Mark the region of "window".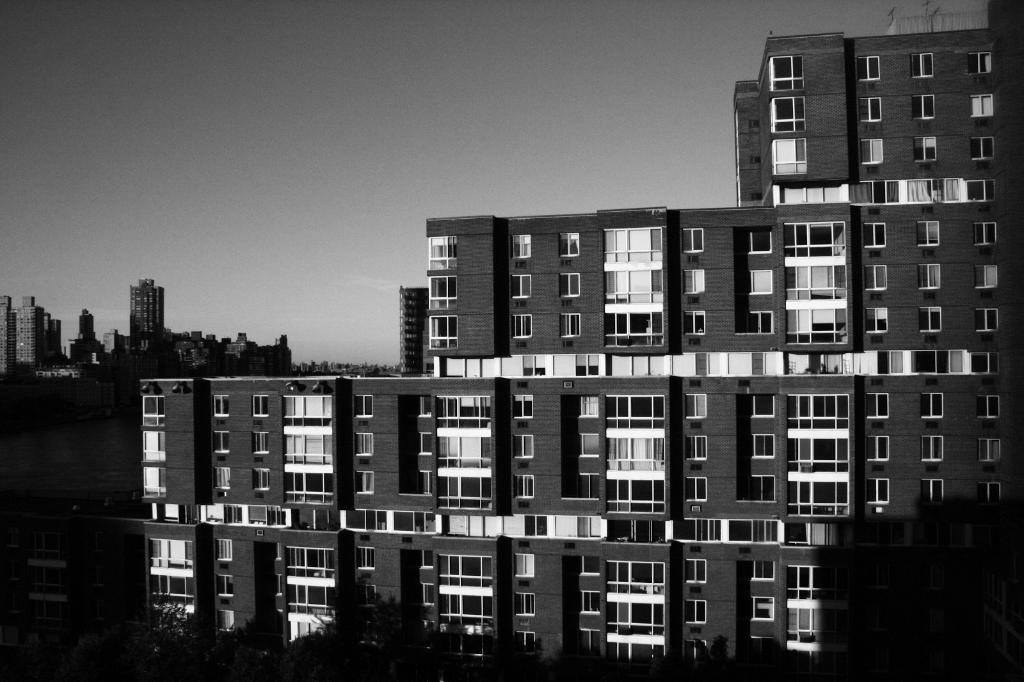
Region: box=[858, 97, 884, 122].
